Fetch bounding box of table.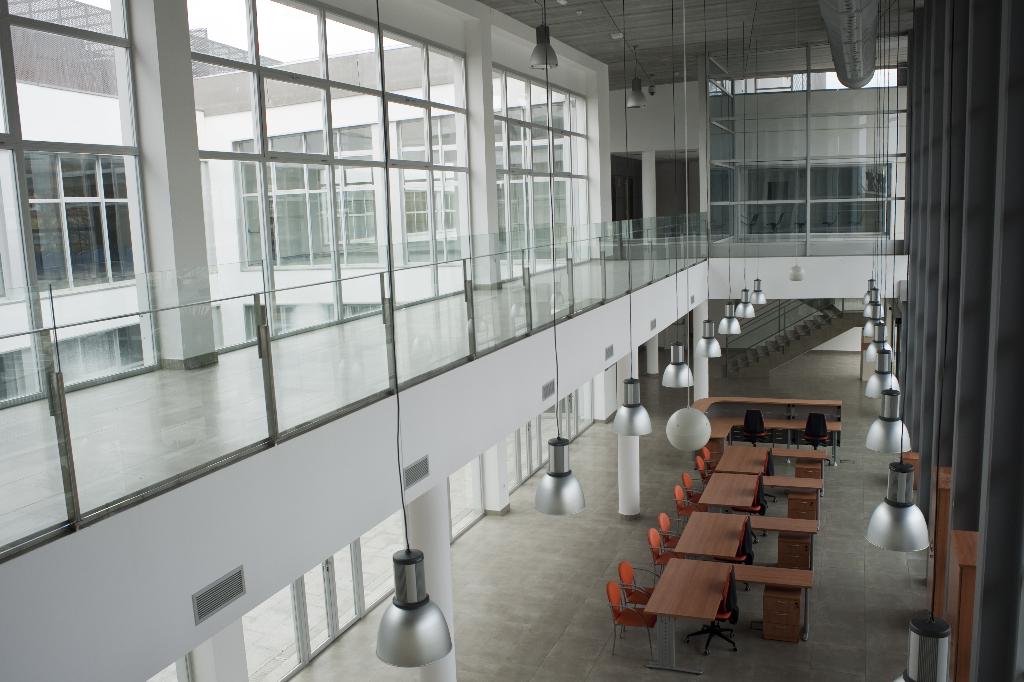
Bbox: locate(696, 470, 823, 515).
